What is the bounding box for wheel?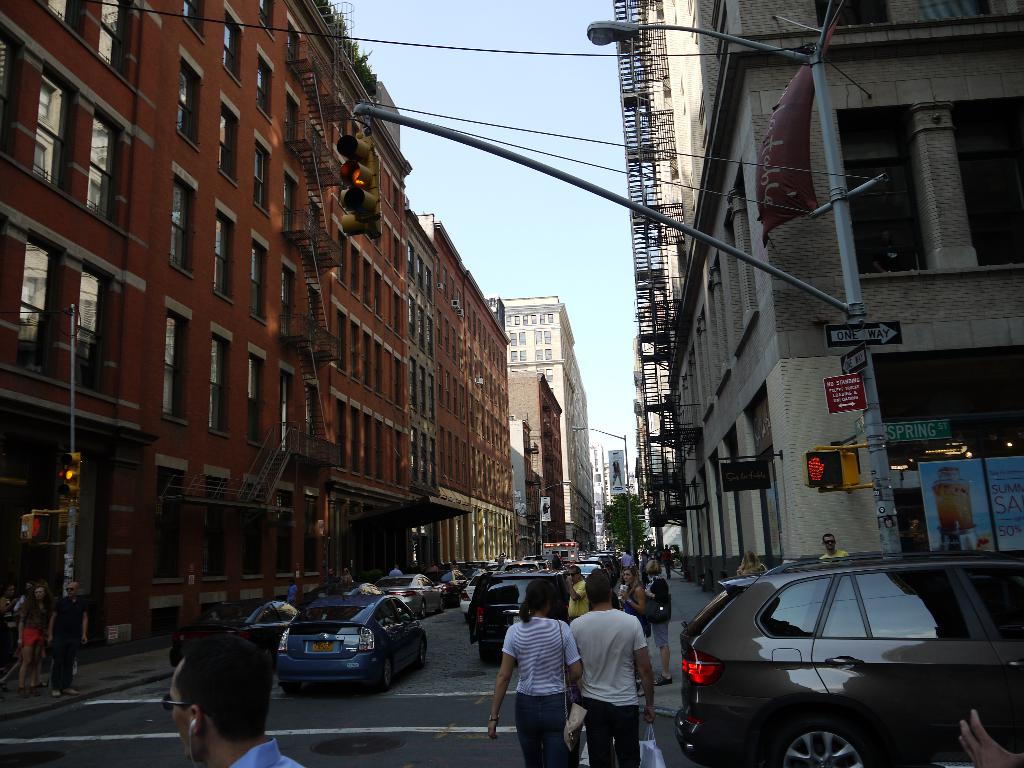
locate(419, 639, 427, 667).
